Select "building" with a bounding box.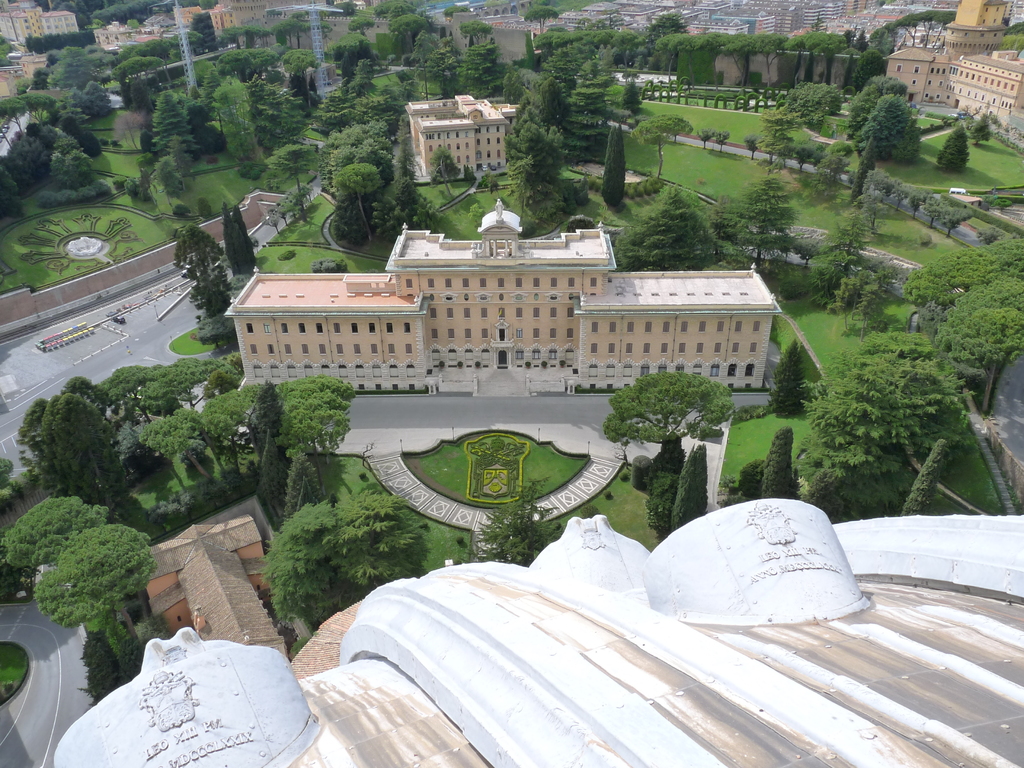
select_region(0, 0, 90, 49).
